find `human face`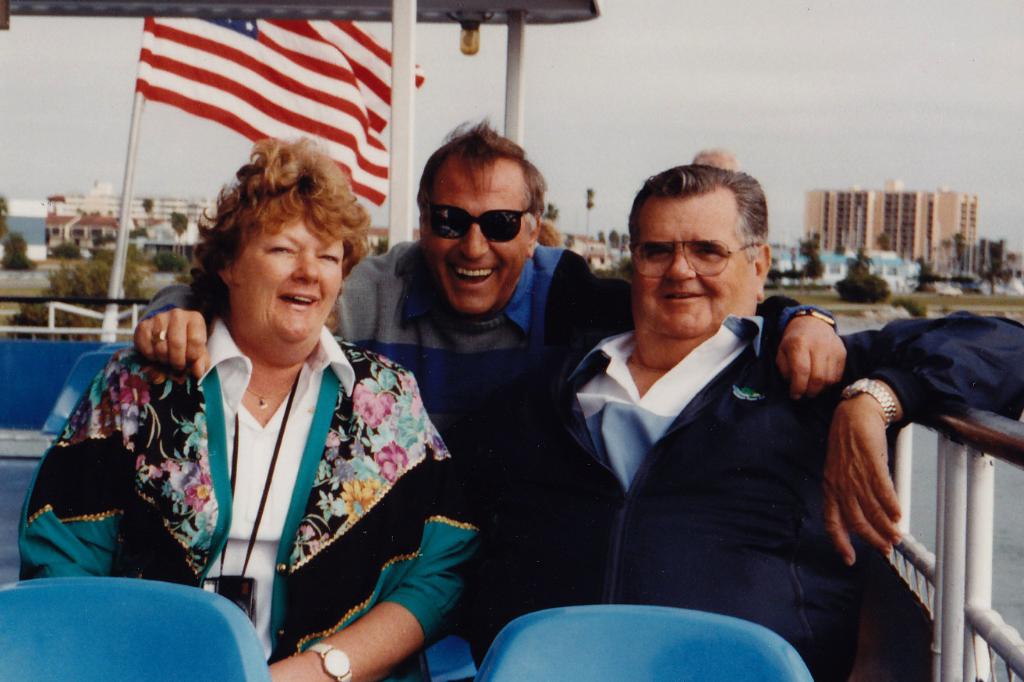
box=[230, 215, 345, 343]
